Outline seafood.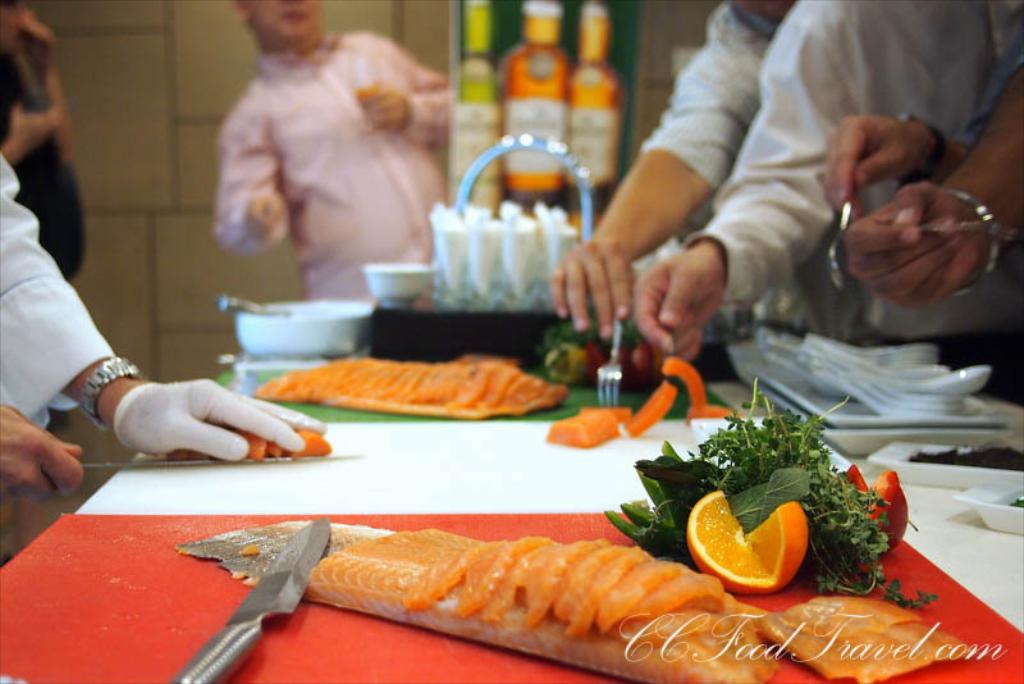
Outline: box(251, 350, 570, 416).
